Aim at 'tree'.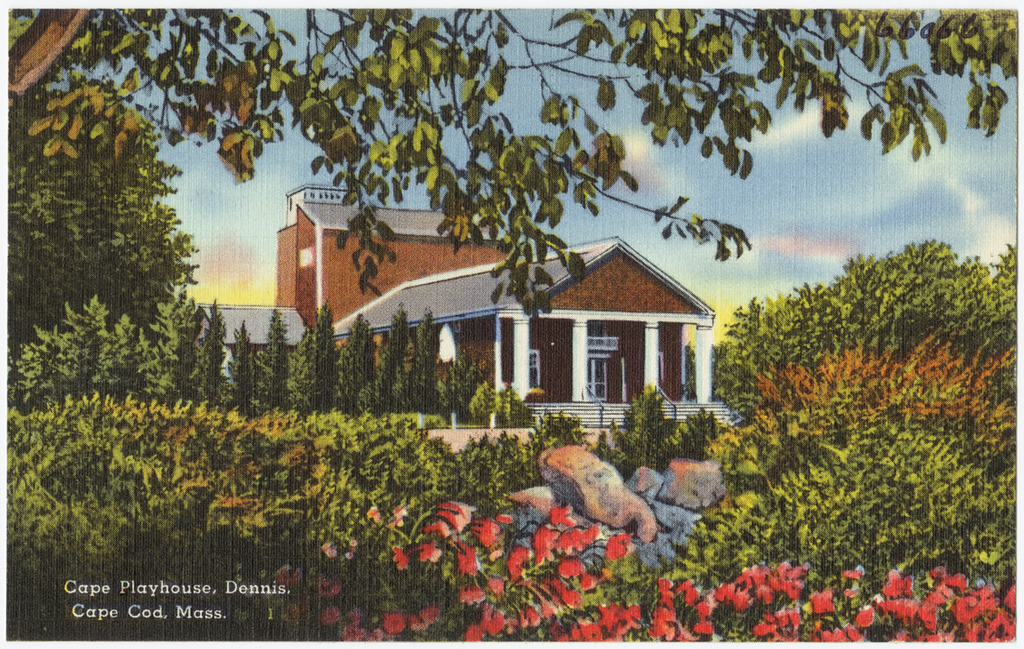
Aimed at bbox=[375, 303, 411, 416].
